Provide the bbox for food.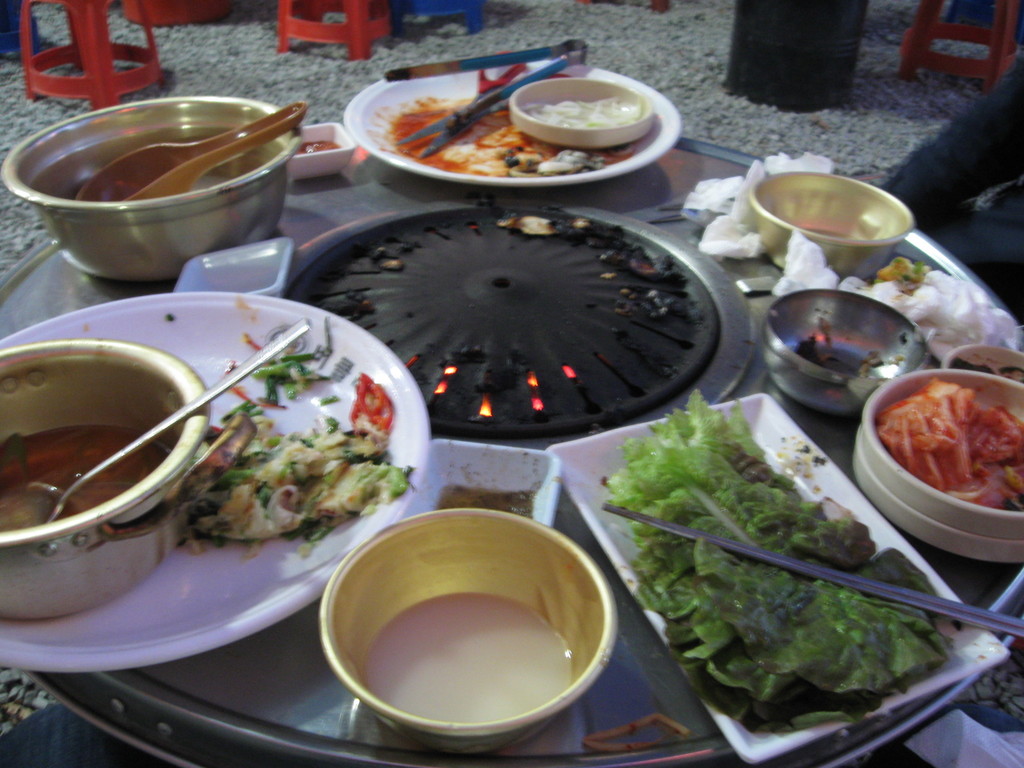
box(0, 414, 150, 539).
